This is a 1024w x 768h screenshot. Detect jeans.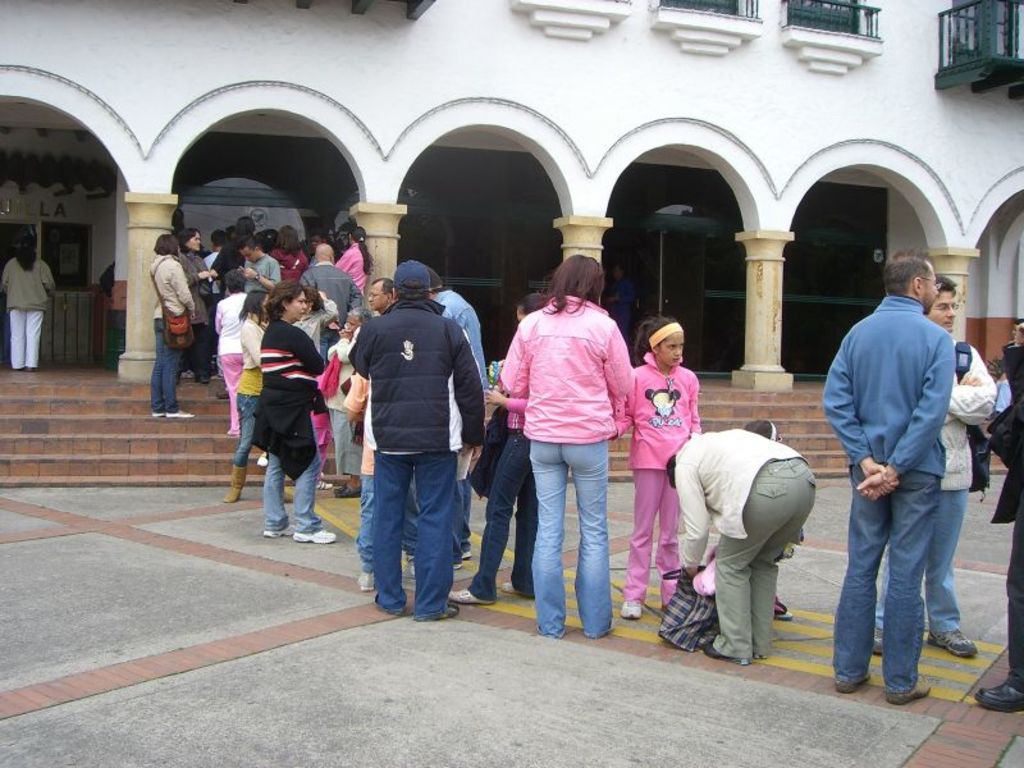
box=[154, 324, 177, 410].
